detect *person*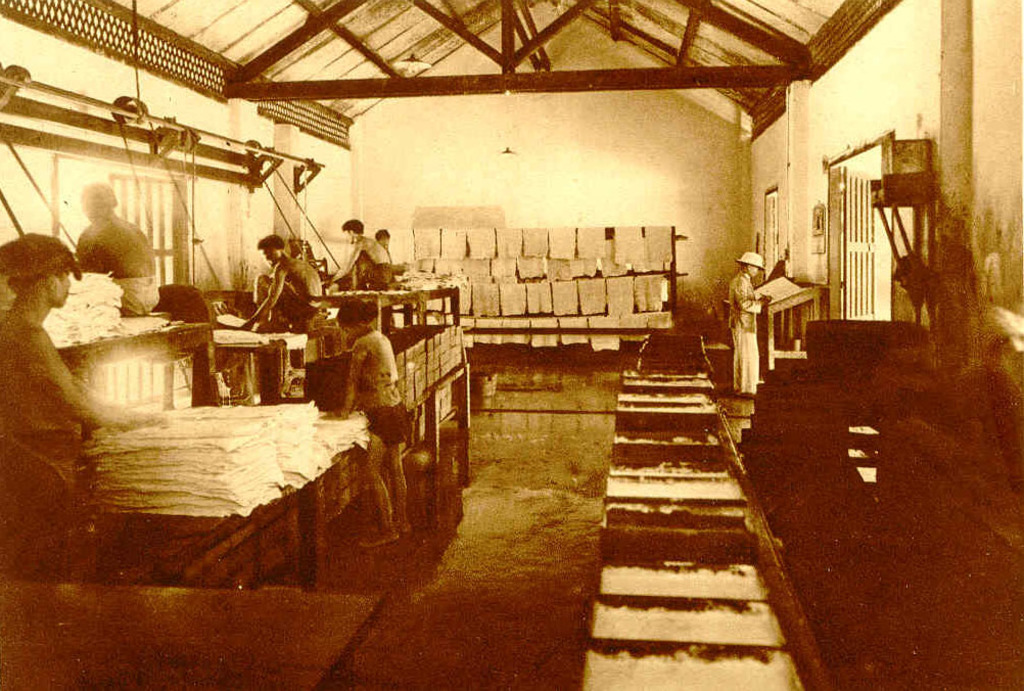
317:302:418:553
